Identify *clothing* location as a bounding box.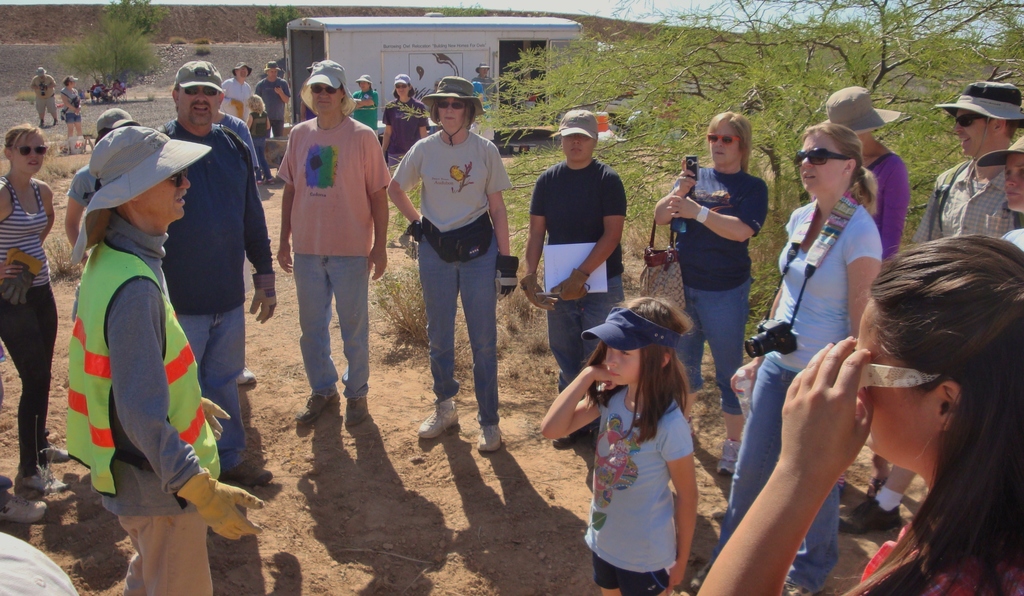
[x1=906, y1=160, x2=1023, y2=240].
